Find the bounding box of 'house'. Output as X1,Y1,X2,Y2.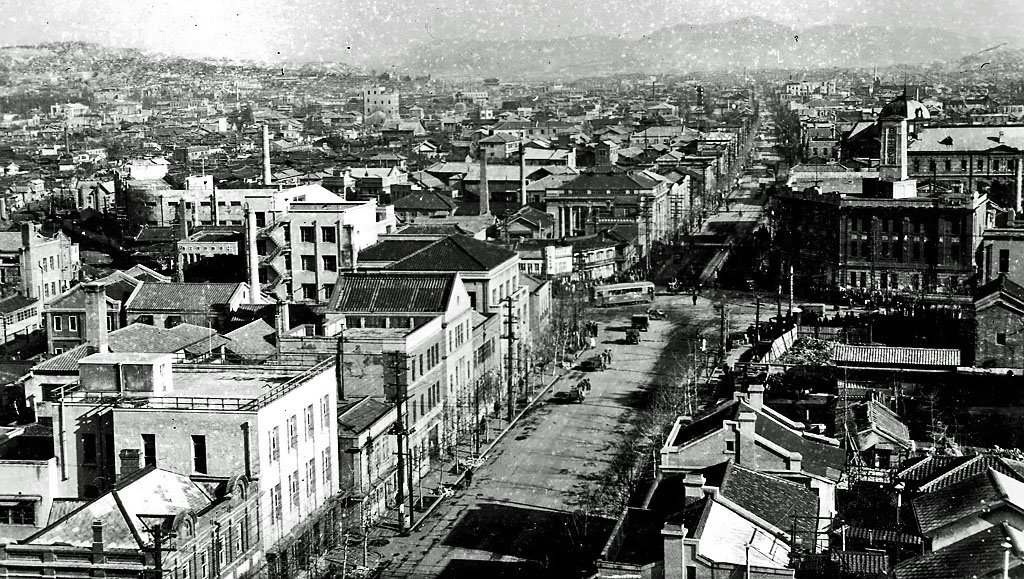
828,343,961,396.
